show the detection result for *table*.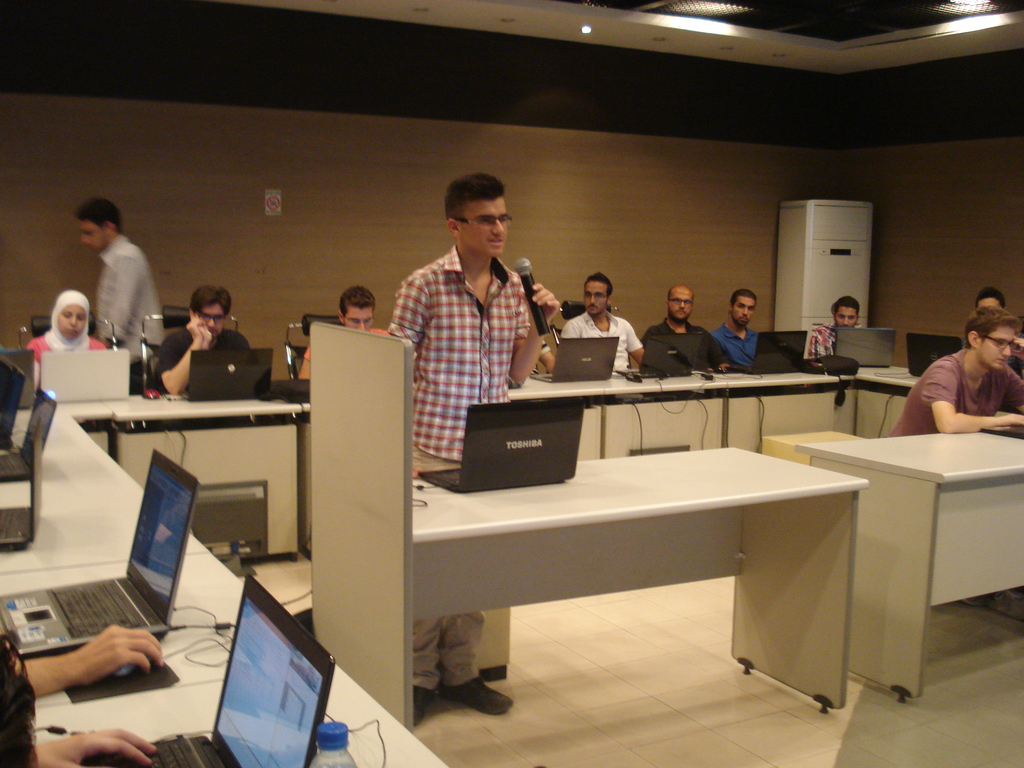
region(0, 549, 456, 767).
